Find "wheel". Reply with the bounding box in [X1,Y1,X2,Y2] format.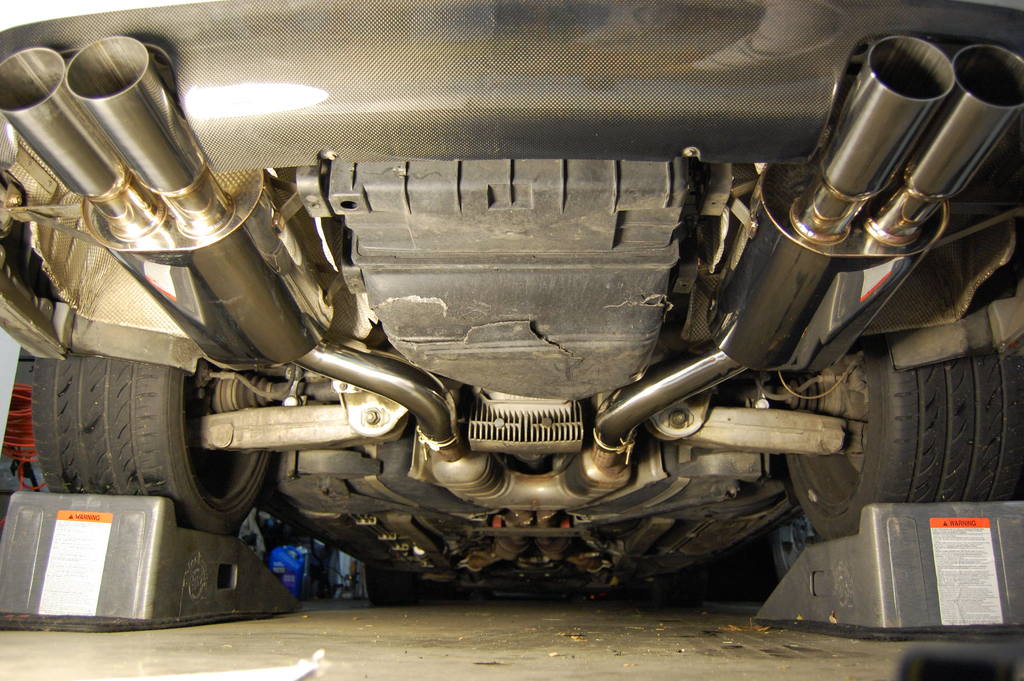
[365,568,420,605].
